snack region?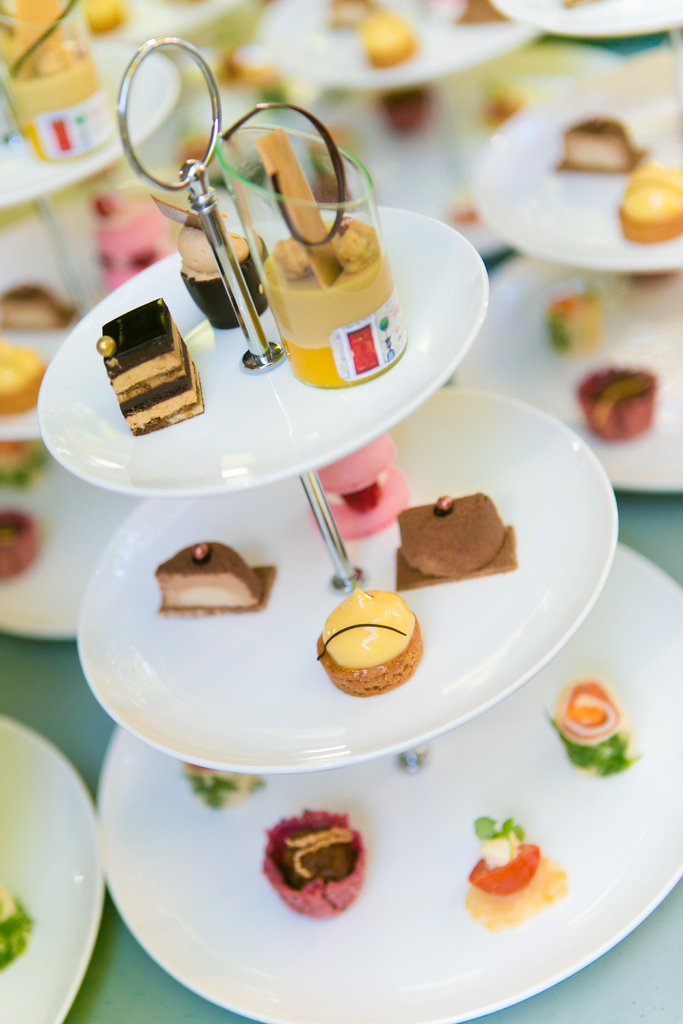
x1=356 y1=18 x2=417 y2=65
